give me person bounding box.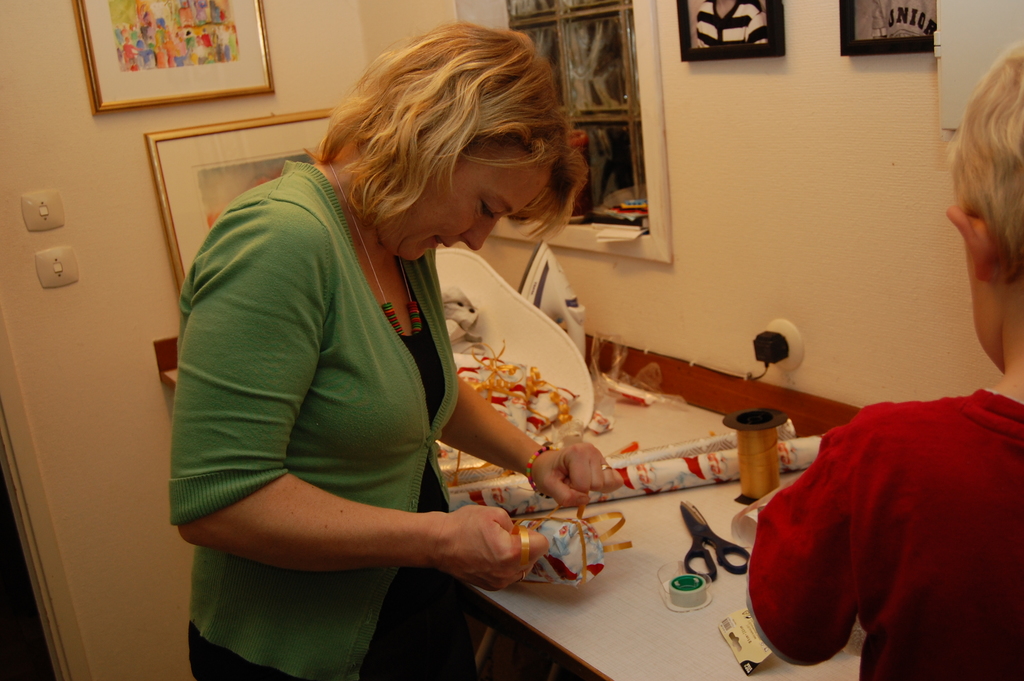
[751, 38, 1023, 680].
